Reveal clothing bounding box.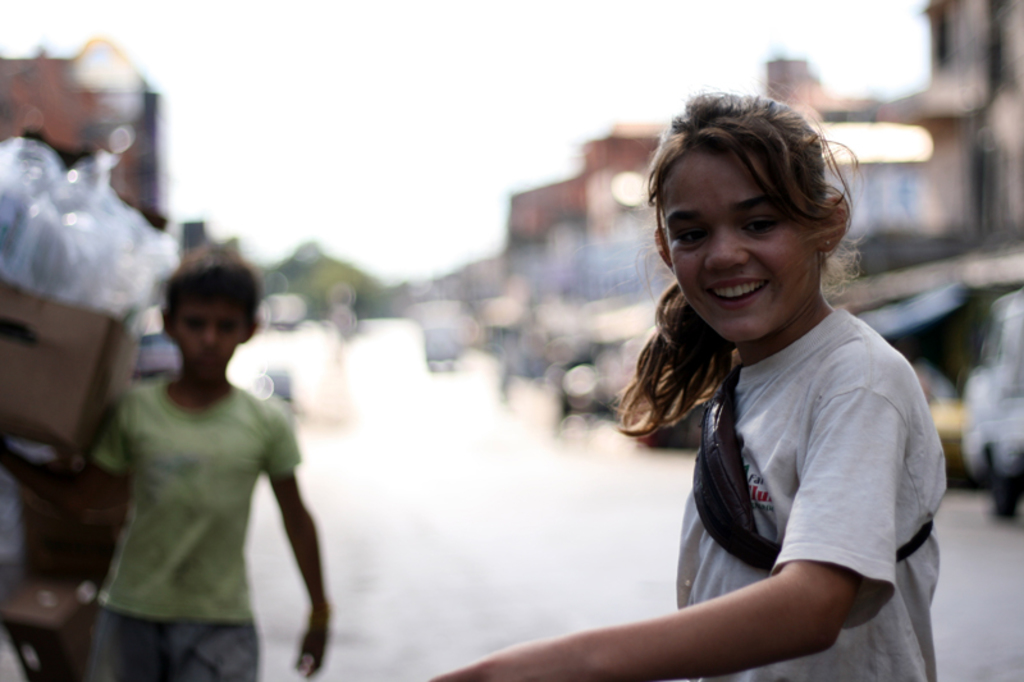
Revealed: bbox(672, 306, 947, 681).
